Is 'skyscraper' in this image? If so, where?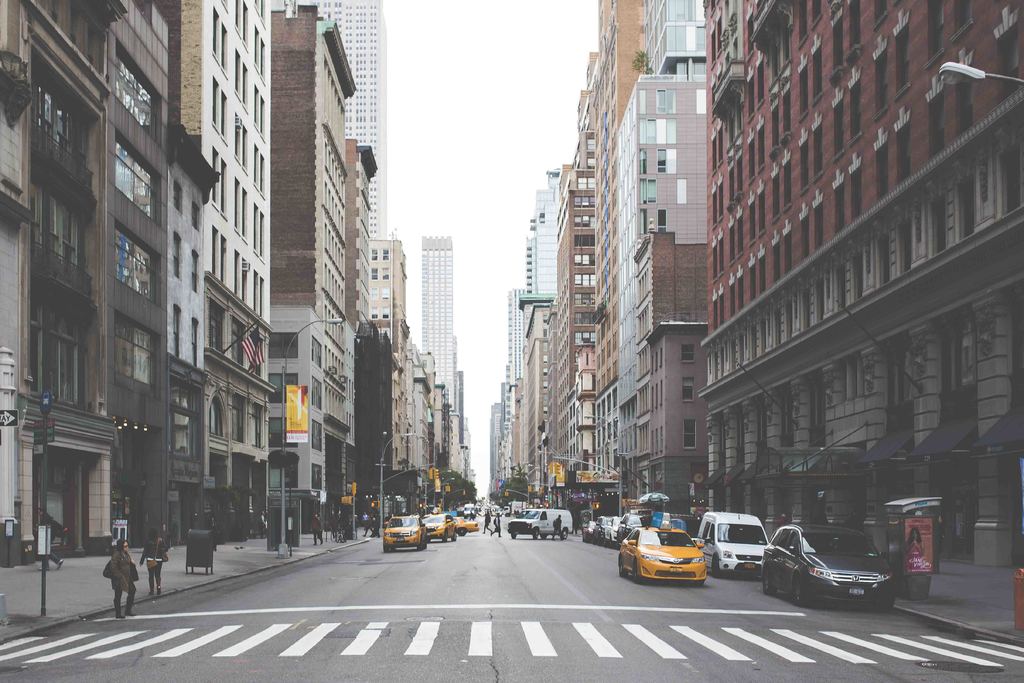
Yes, at 307, 0, 392, 236.
